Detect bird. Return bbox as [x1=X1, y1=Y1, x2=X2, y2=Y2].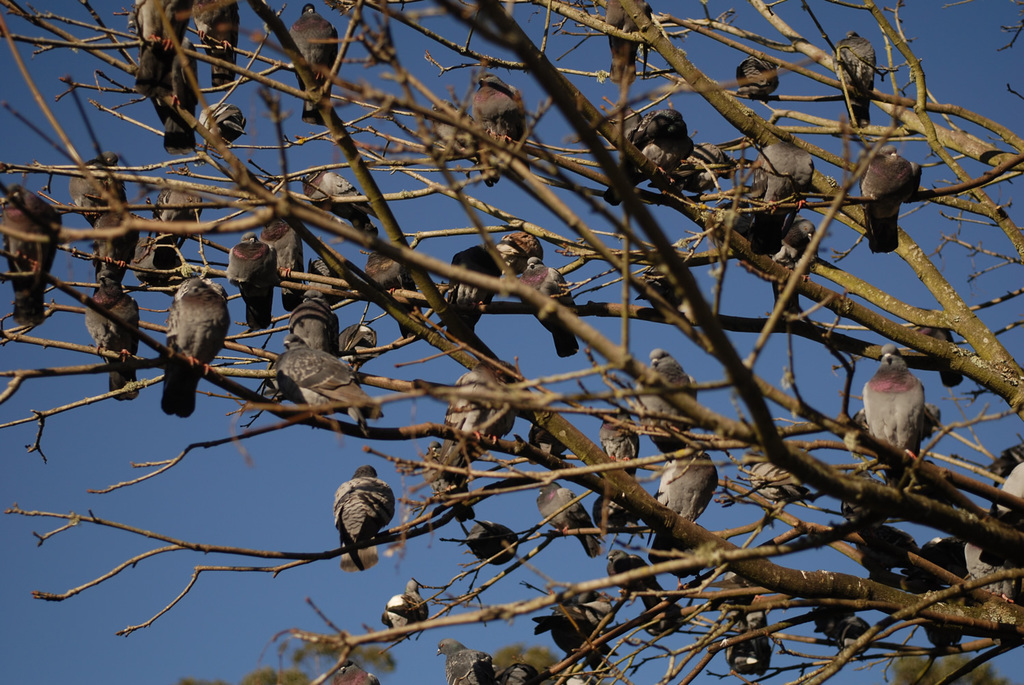
[x1=331, y1=462, x2=402, y2=578].
